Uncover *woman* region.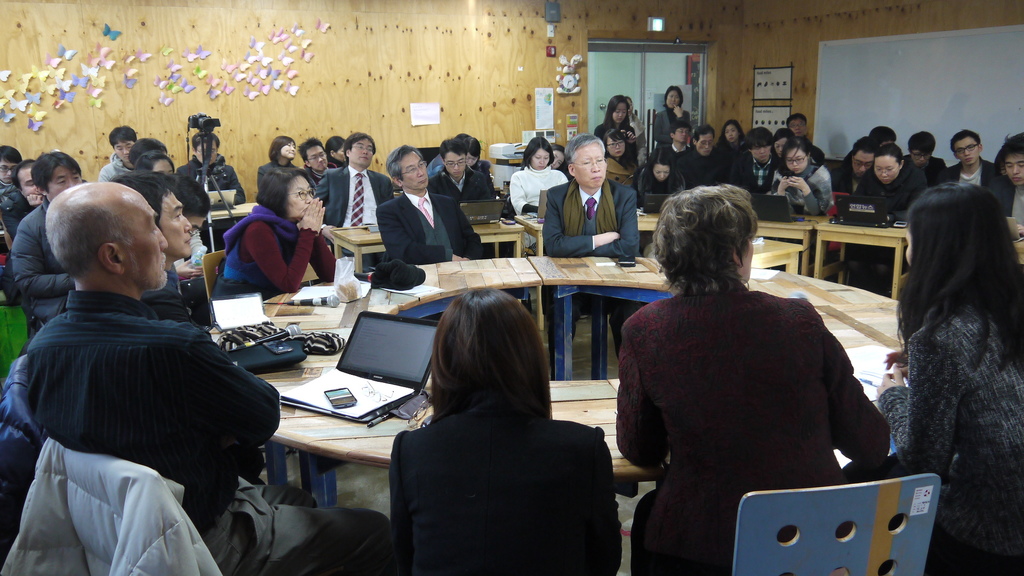
Uncovered: detection(646, 80, 687, 148).
